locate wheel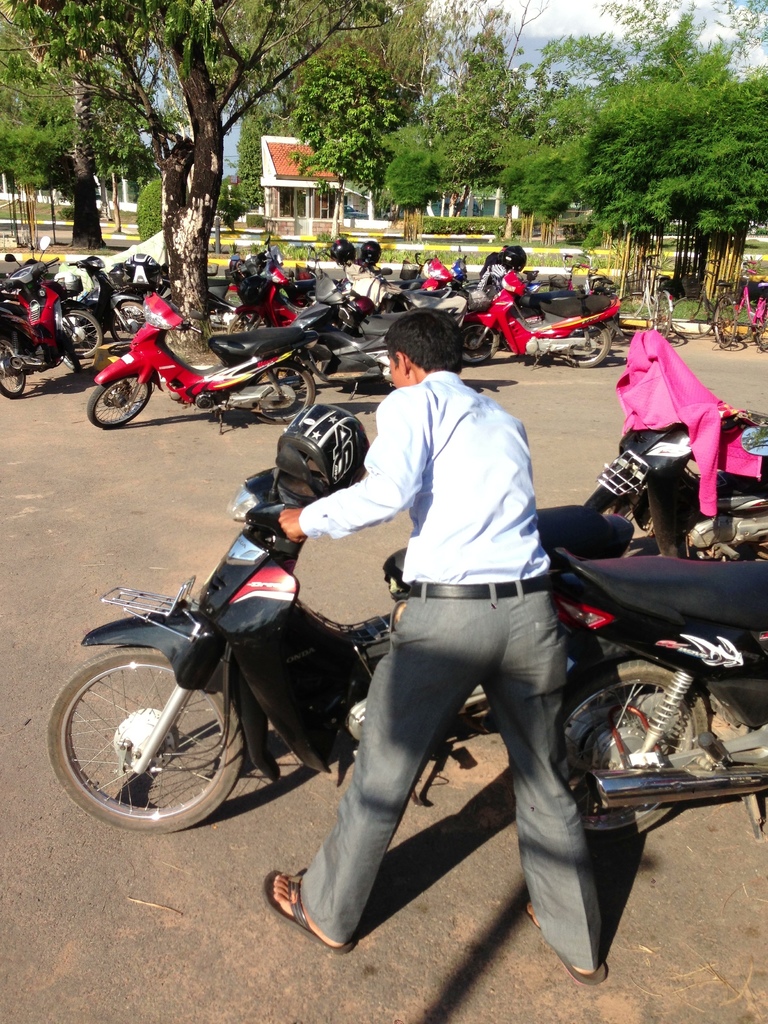
rect(667, 294, 712, 339)
